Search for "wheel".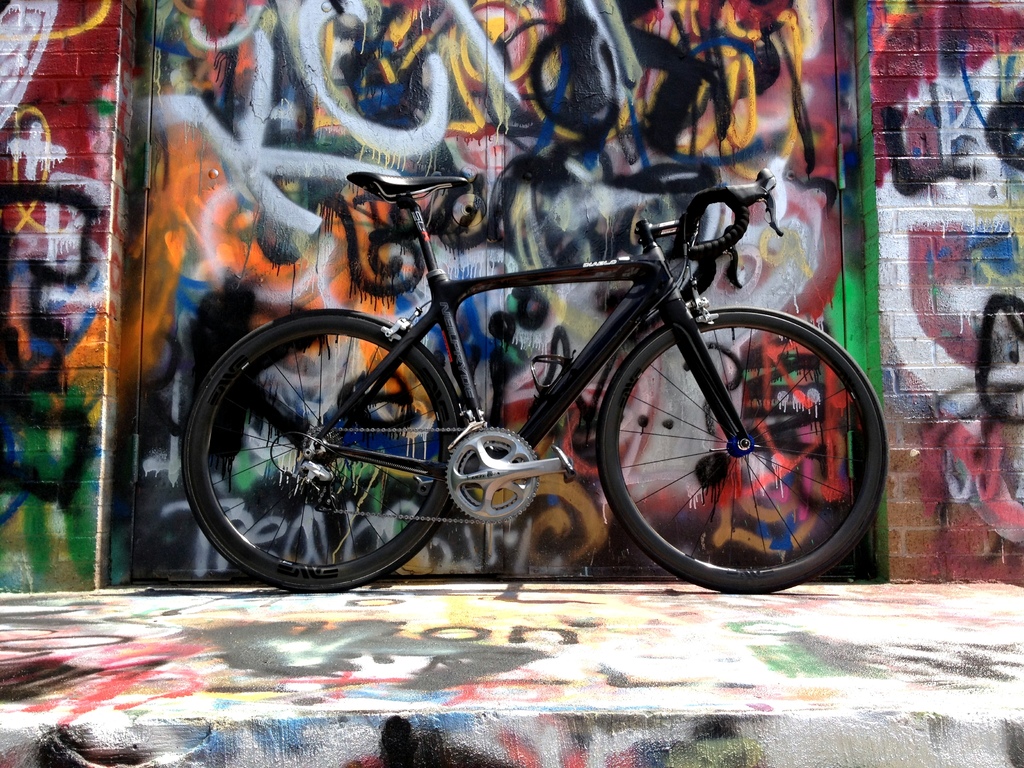
Found at region(201, 314, 454, 587).
